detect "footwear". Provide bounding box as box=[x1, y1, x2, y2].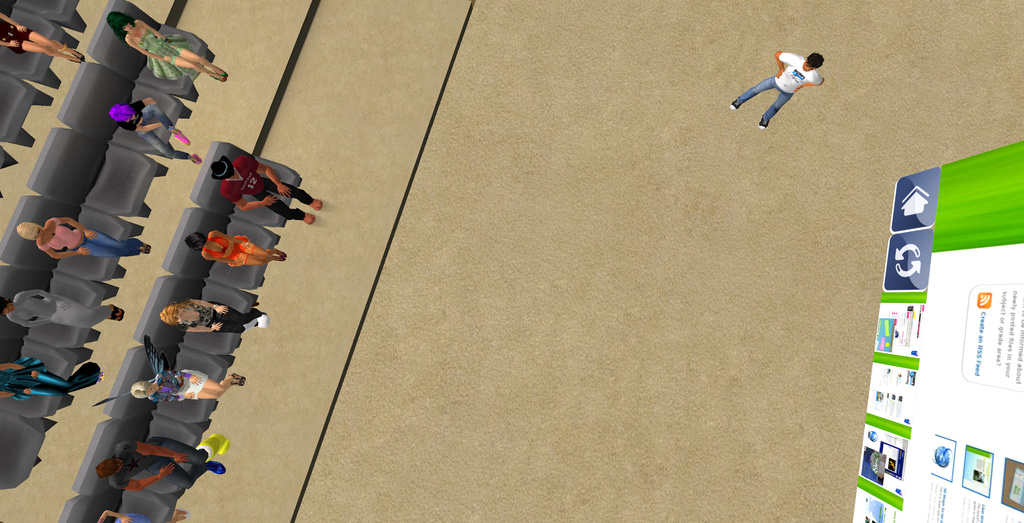
box=[139, 243, 150, 249].
